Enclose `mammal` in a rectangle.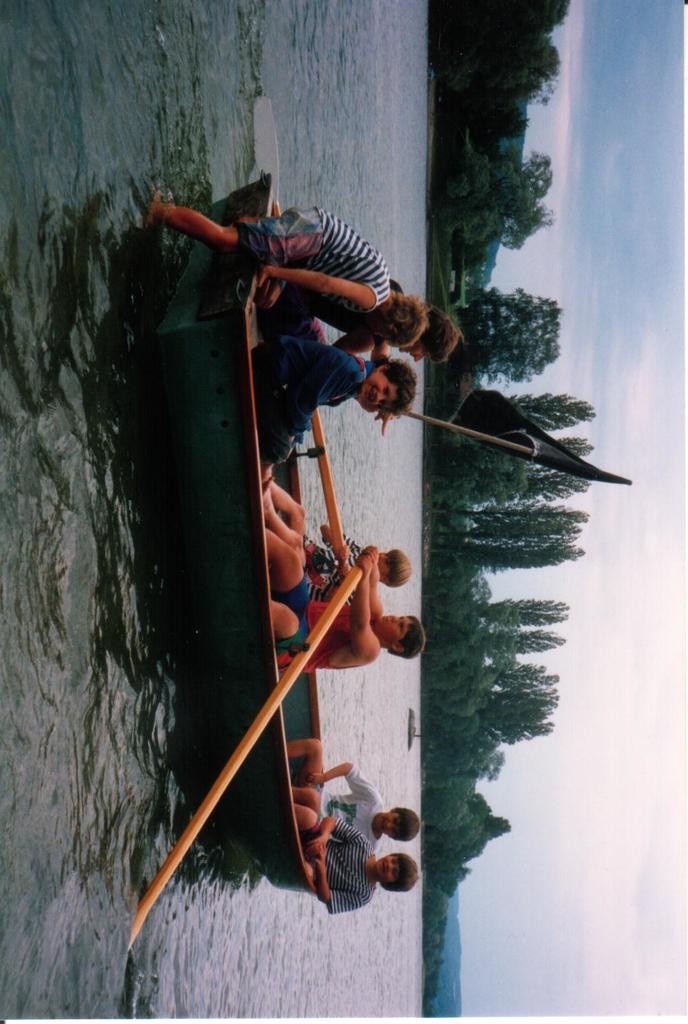
bbox=(246, 333, 415, 469).
